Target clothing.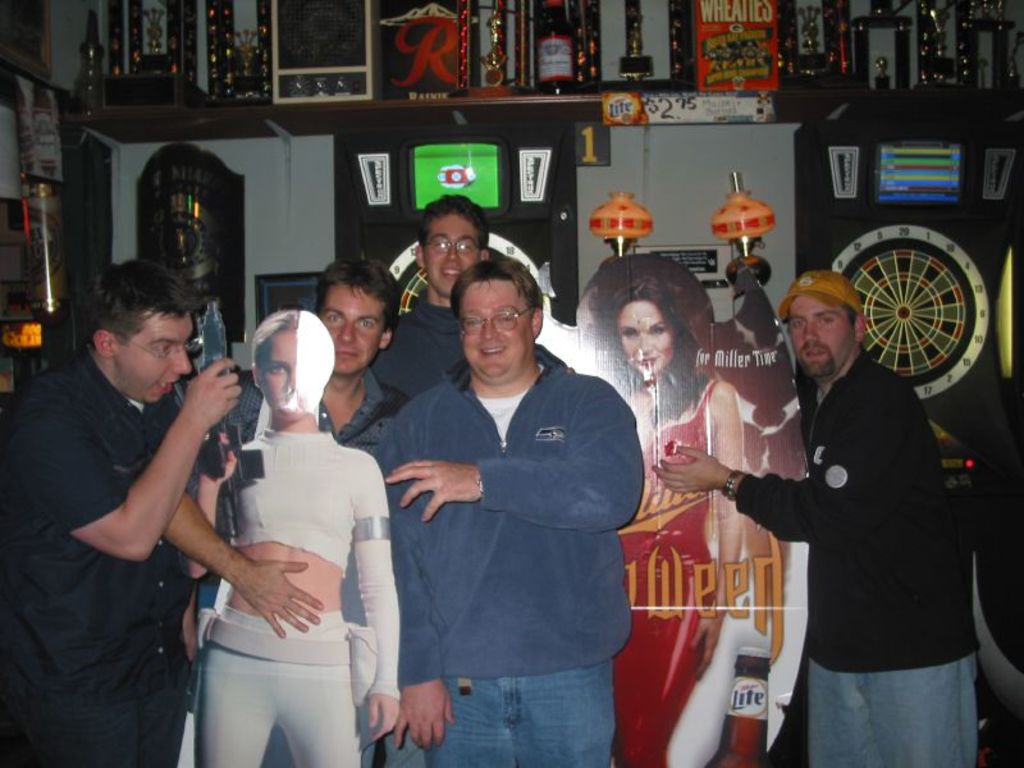
Target region: region(370, 289, 572, 412).
